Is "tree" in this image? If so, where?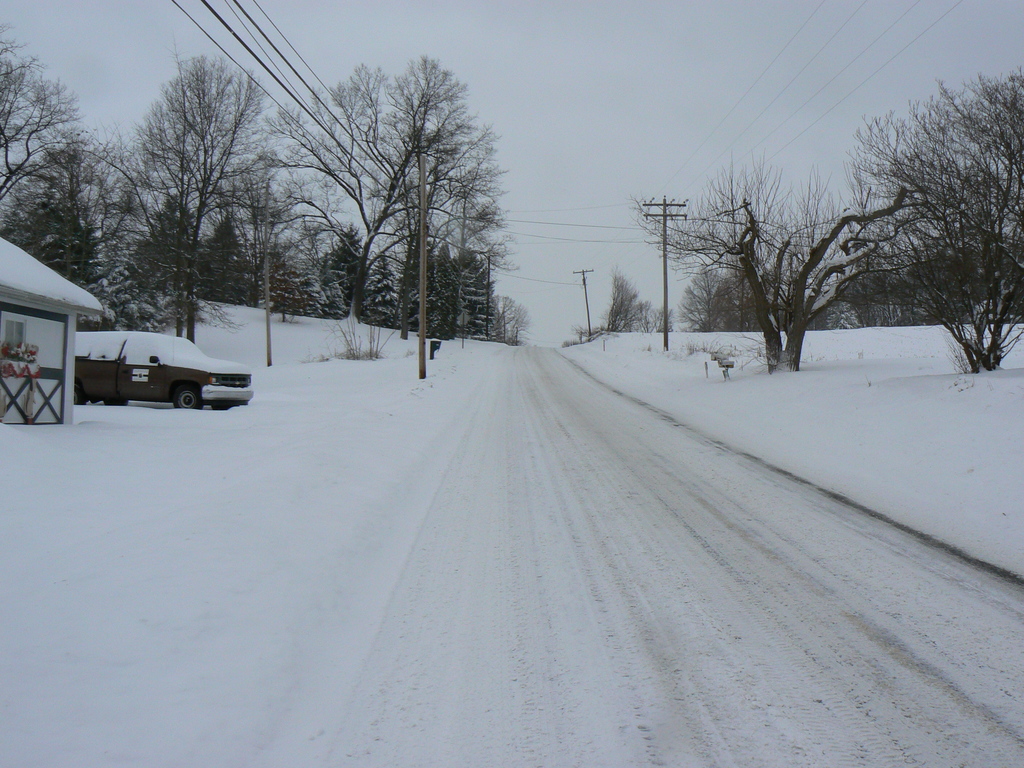
Yes, at [x1=118, y1=63, x2=300, y2=340].
